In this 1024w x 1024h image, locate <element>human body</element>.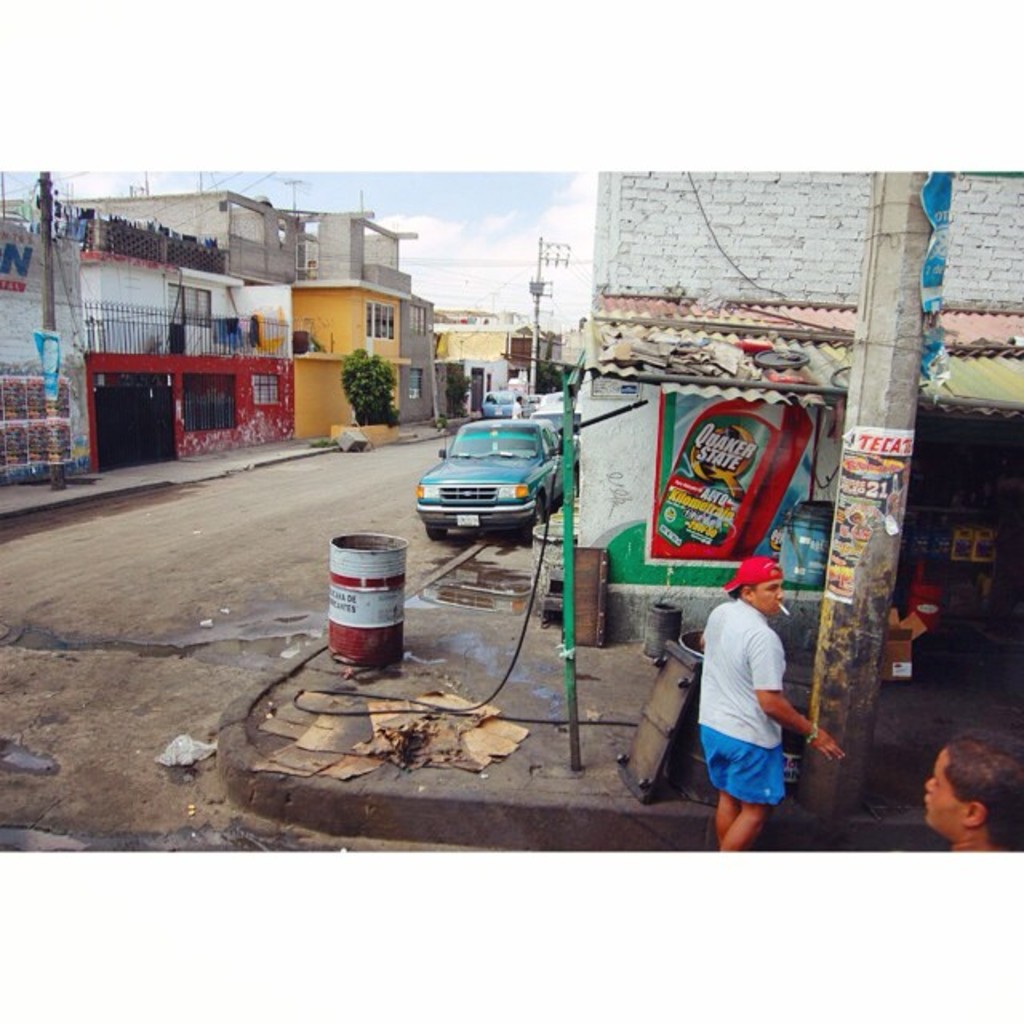
Bounding box: [923,718,1022,851].
